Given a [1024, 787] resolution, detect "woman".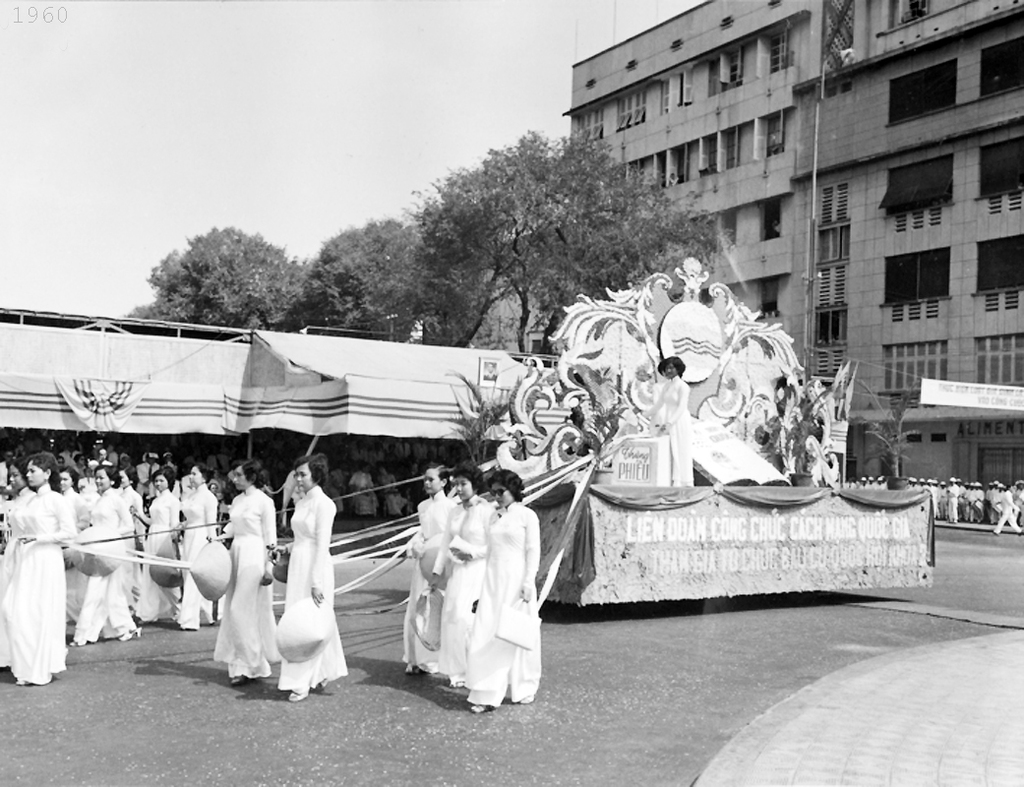
<bbox>275, 458, 348, 696</bbox>.
